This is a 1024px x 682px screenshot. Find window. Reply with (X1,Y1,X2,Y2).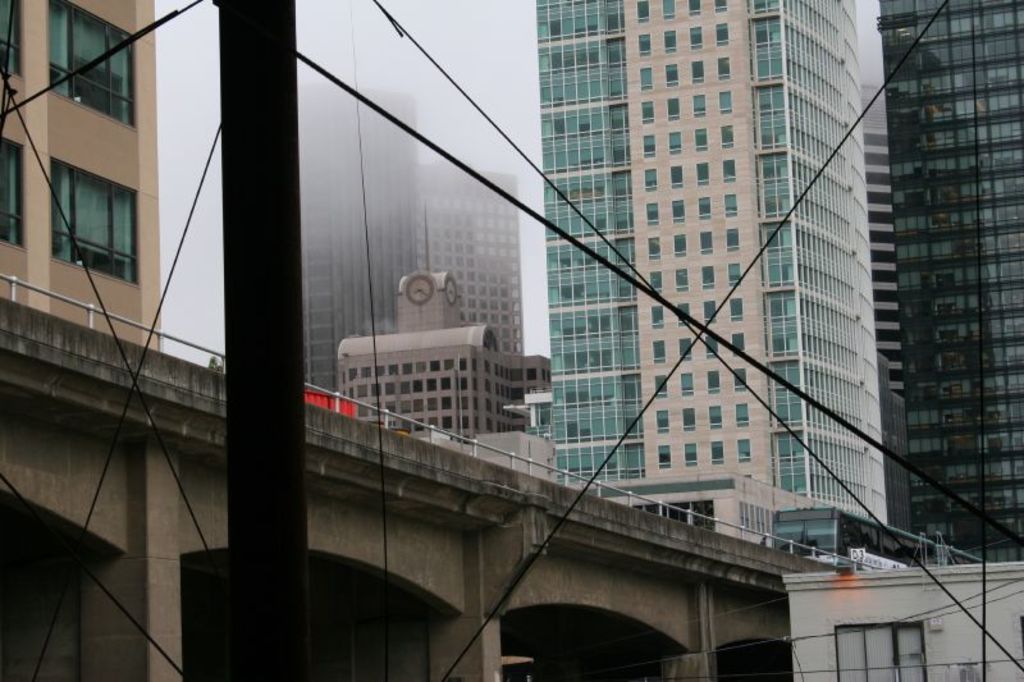
(33,136,141,289).
